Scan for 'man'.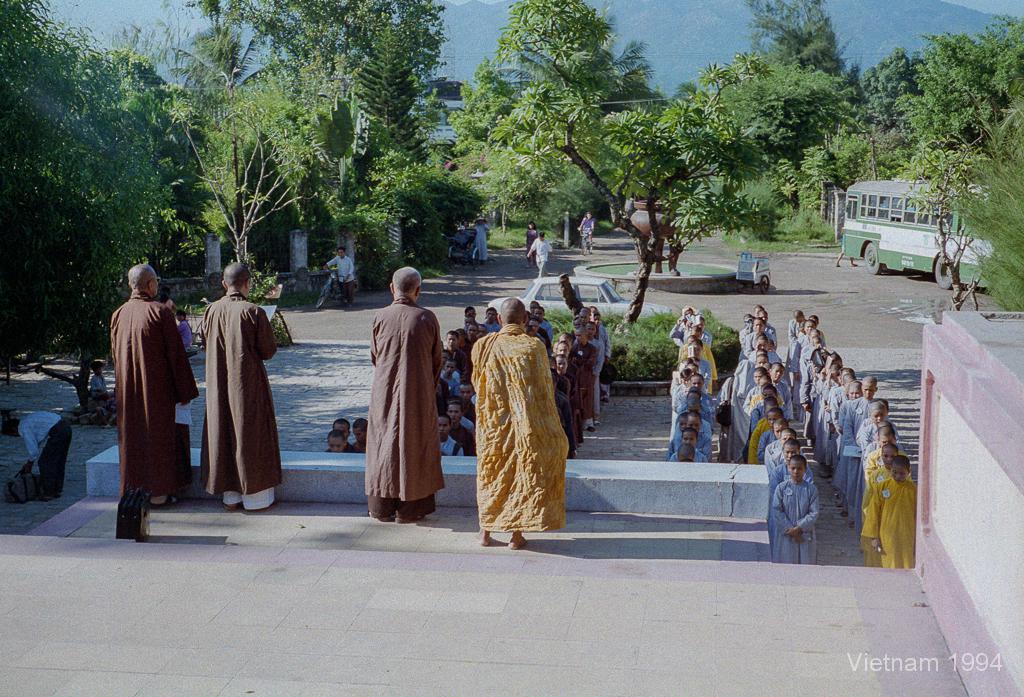
Scan result: left=197, top=265, right=277, bottom=511.
